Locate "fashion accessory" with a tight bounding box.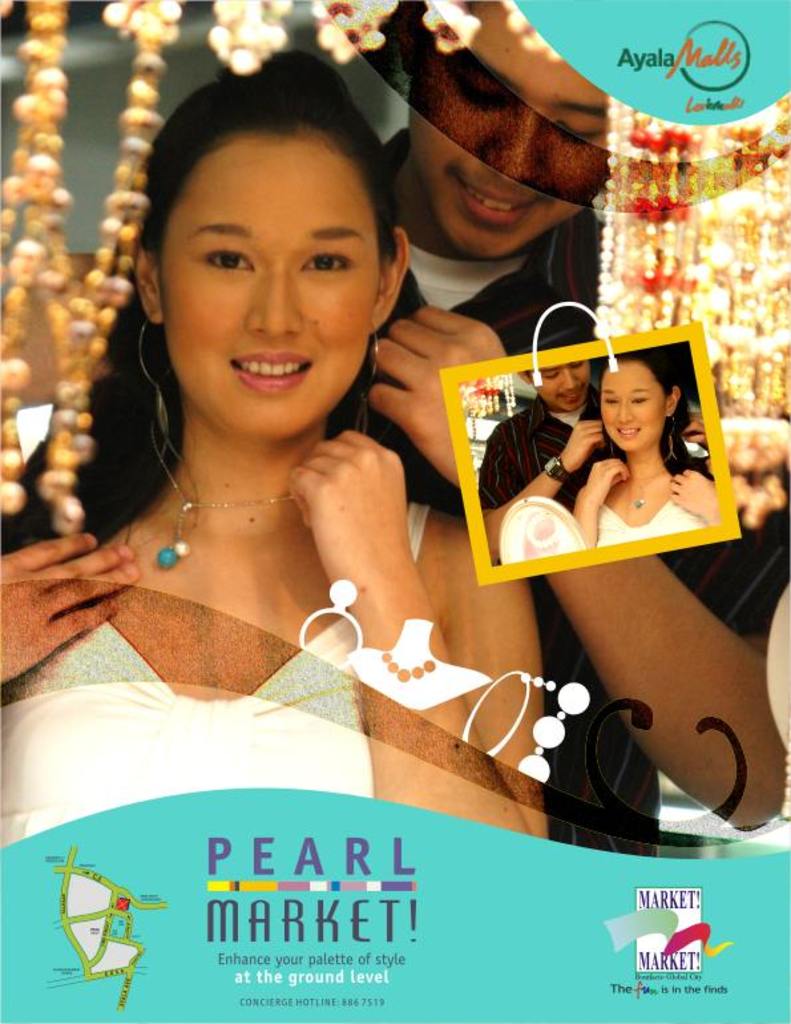
x1=351 y1=327 x2=376 y2=399.
